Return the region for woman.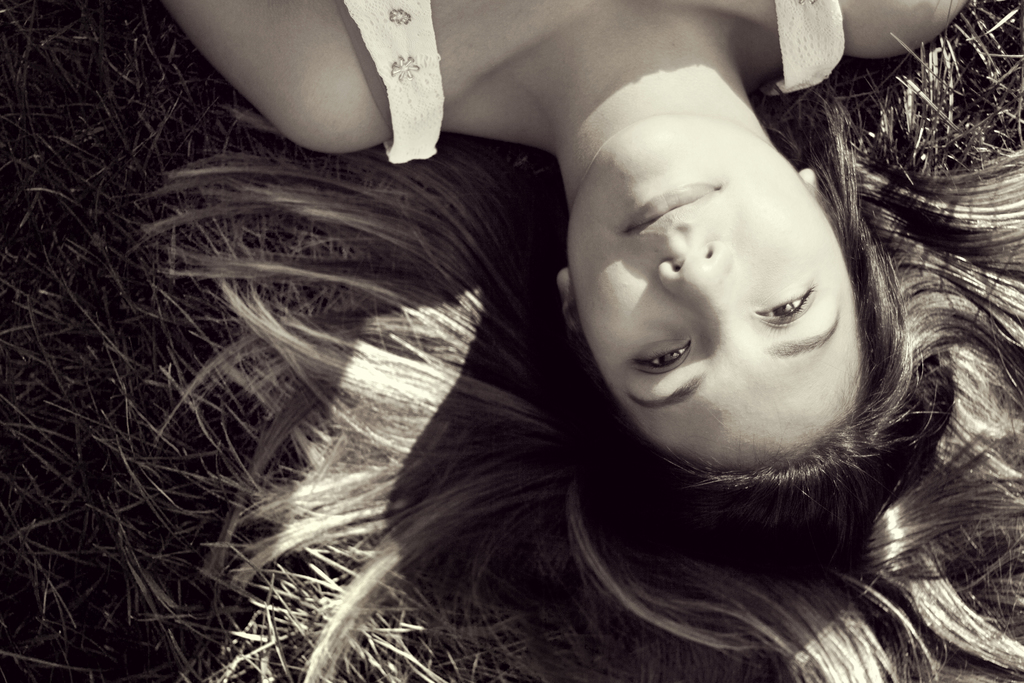
locate(113, 0, 1023, 682).
